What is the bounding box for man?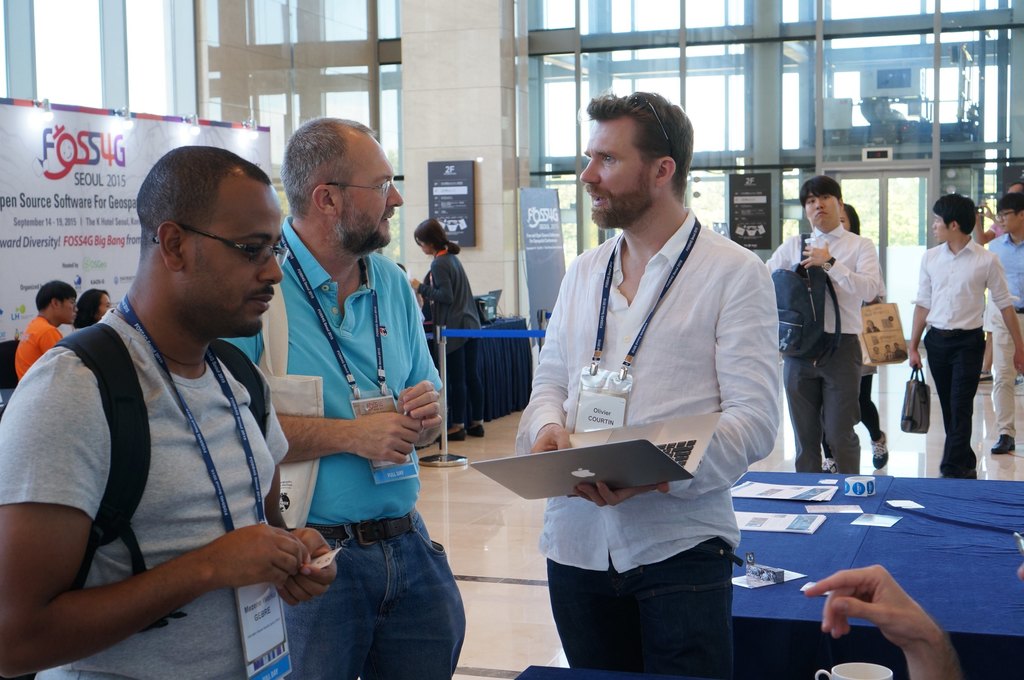
bbox(912, 203, 1023, 449).
